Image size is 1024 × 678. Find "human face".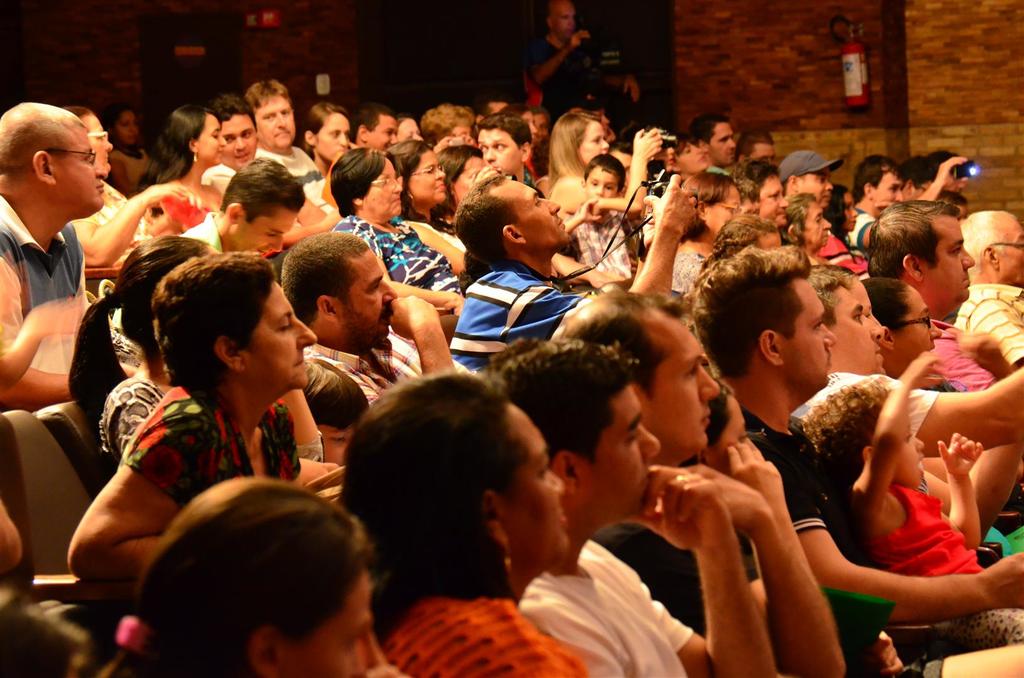
{"x1": 536, "y1": 114, "x2": 547, "y2": 142}.
